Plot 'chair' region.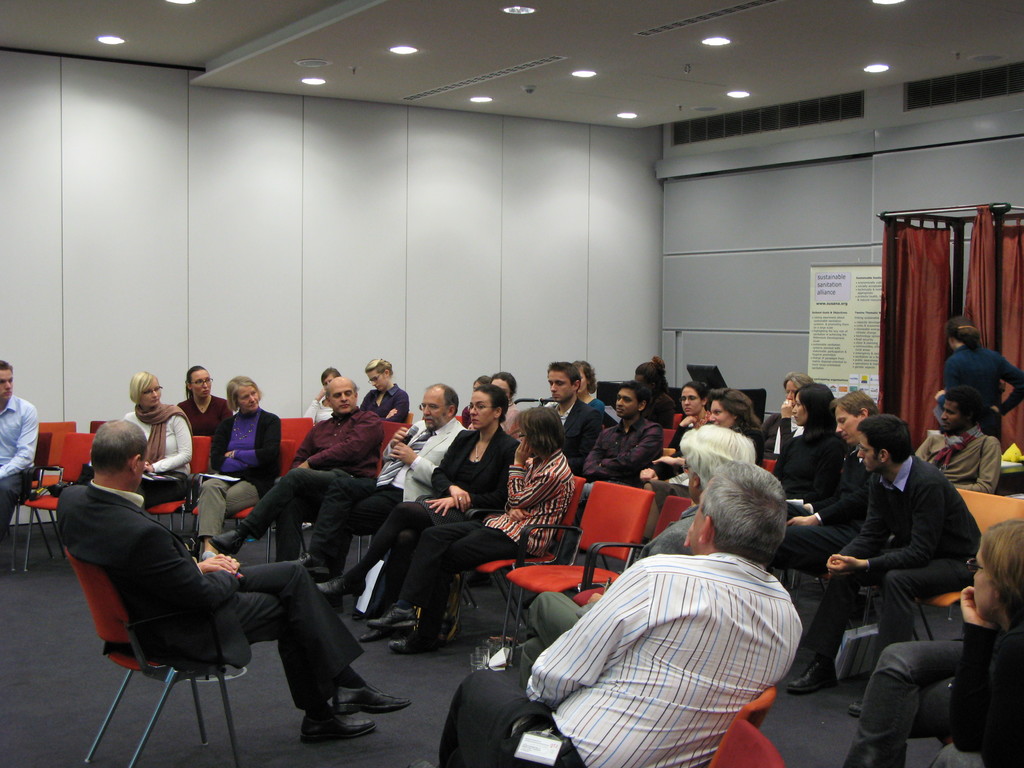
Plotted at left=495, top=477, right=655, bottom=651.
